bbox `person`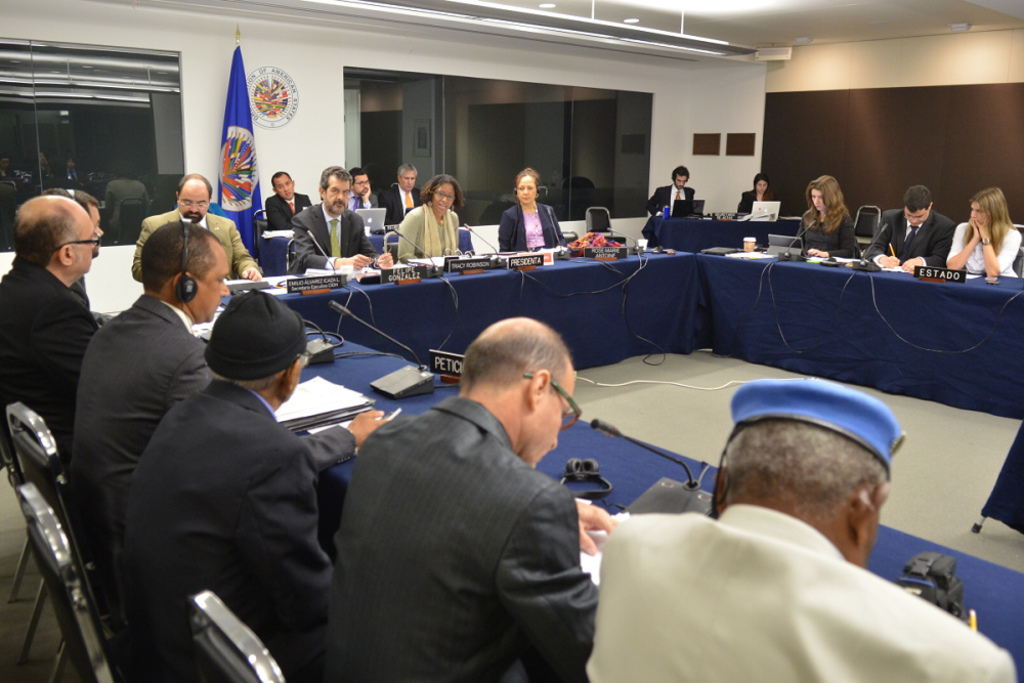
bbox=(737, 171, 772, 216)
